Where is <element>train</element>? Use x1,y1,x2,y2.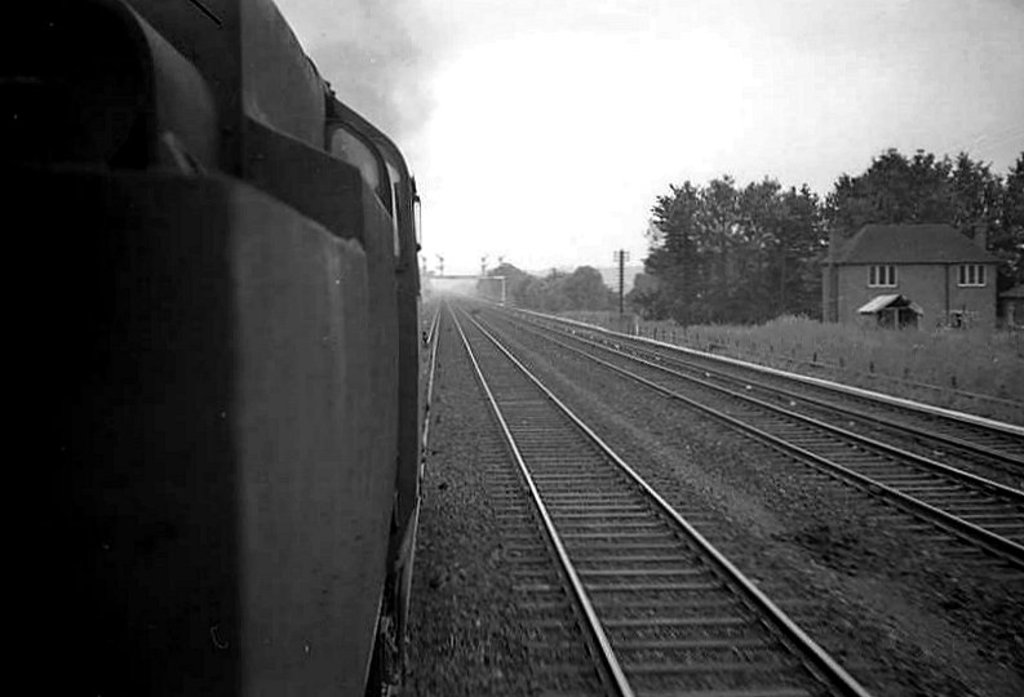
0,0,427,696.
